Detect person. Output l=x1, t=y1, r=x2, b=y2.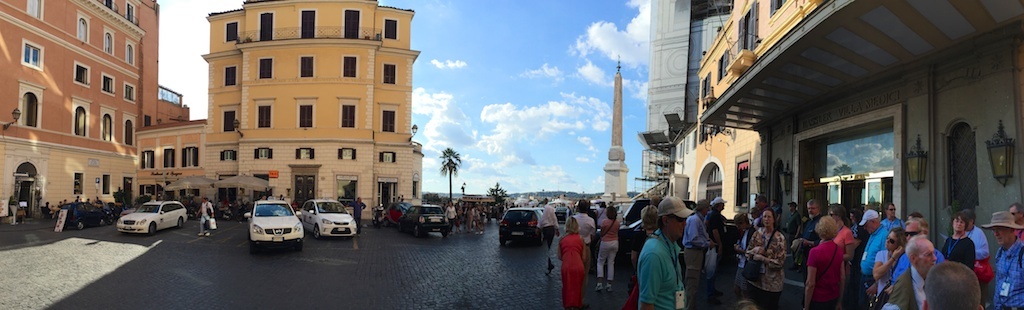
l=705, t=195, r=728, b=292.
